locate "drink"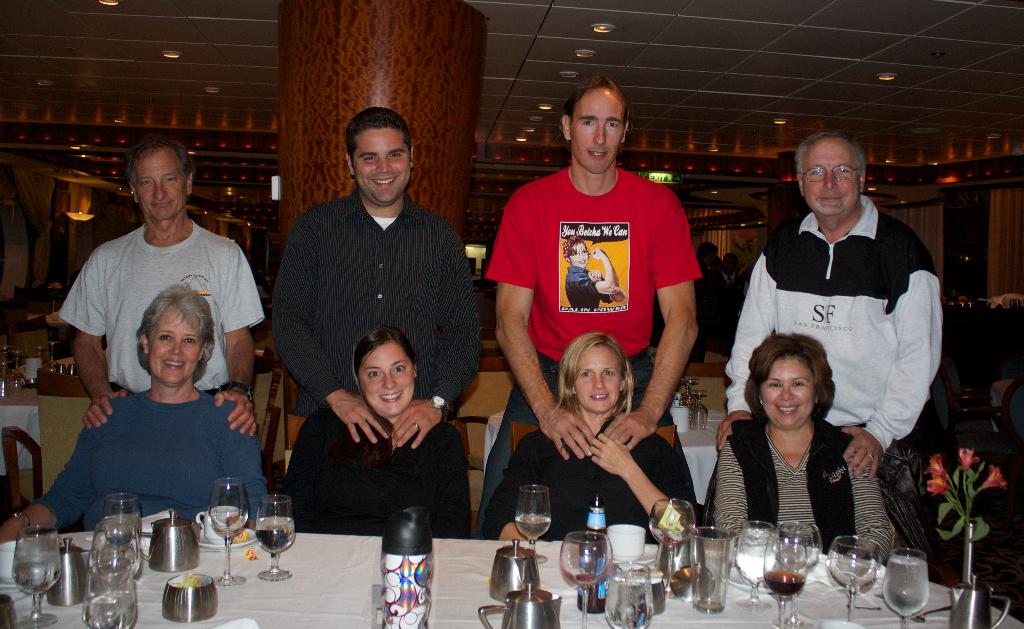
locate(102, 520, 141, 550)
